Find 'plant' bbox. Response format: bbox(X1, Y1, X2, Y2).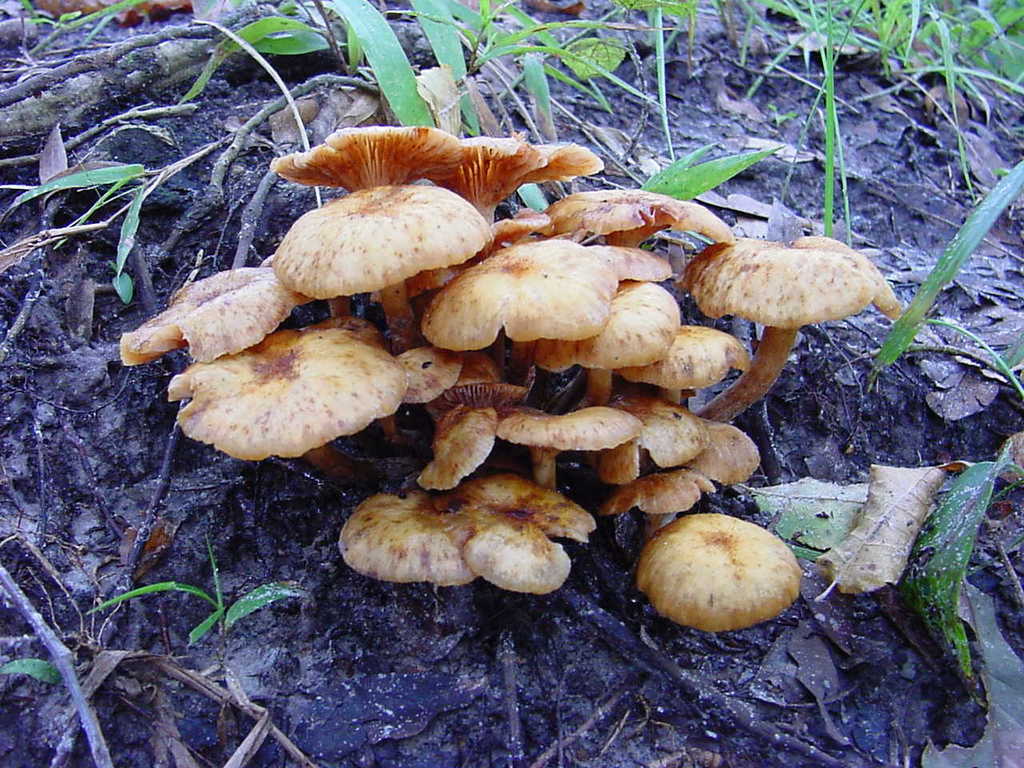
bbox(88, 532, 308, 654).
